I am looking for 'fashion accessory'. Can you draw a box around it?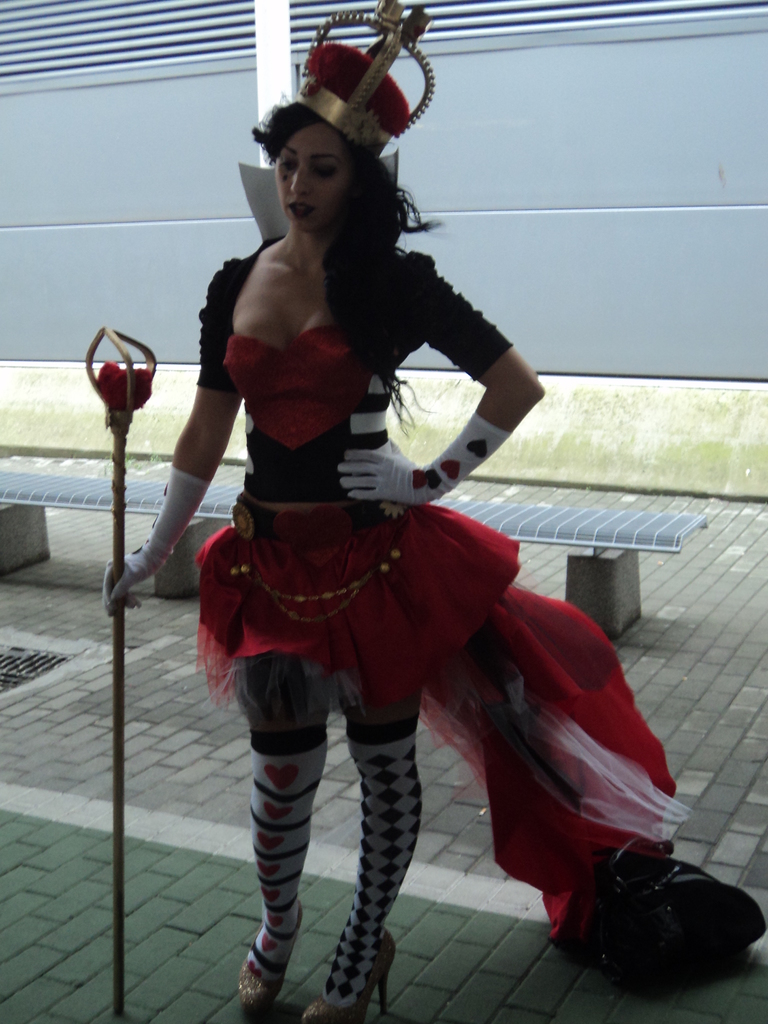
Sure, the bounding box is region(238, 899, 303, 1018).
